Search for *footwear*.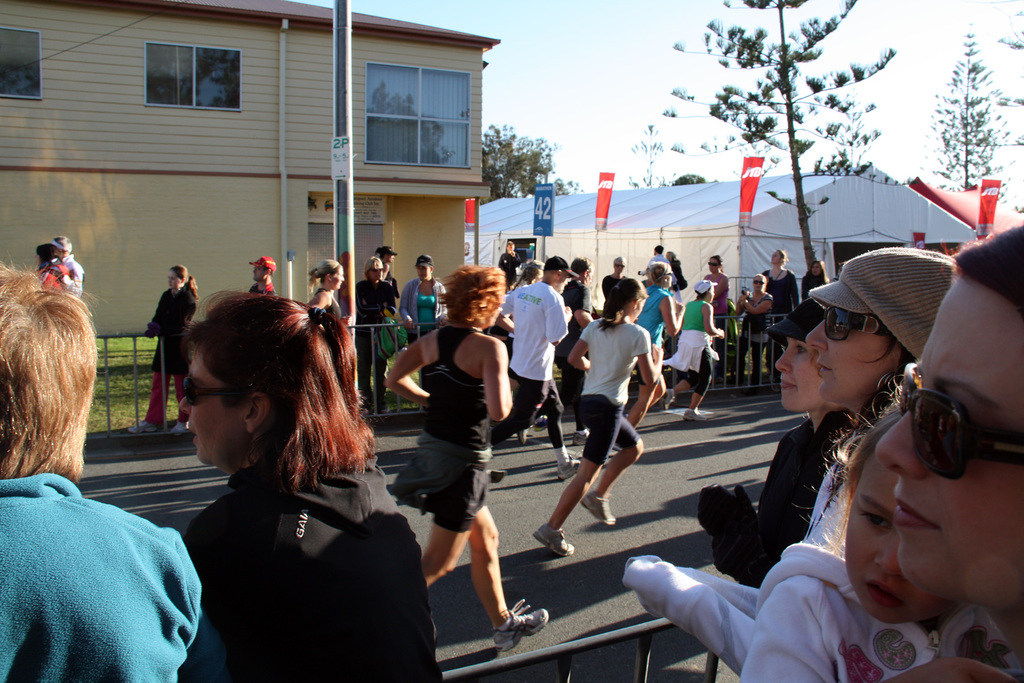
Found at bbox(684, 407, 706, 424).
